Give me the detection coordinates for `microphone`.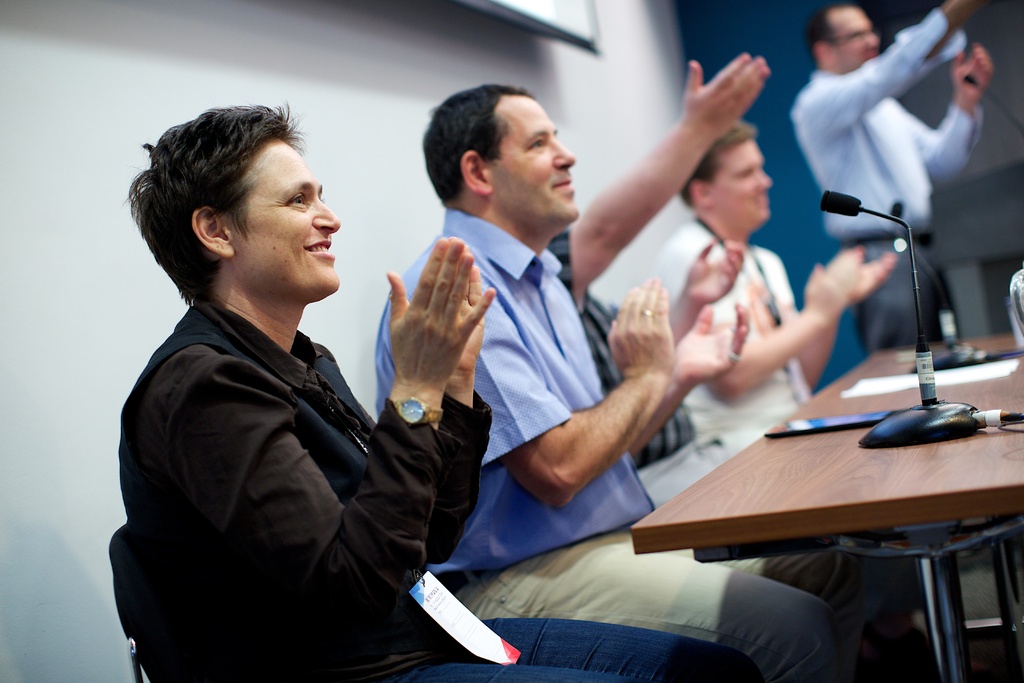
{"x1": 822, "y1": 178, "x2": 913, "y2": 235}.
